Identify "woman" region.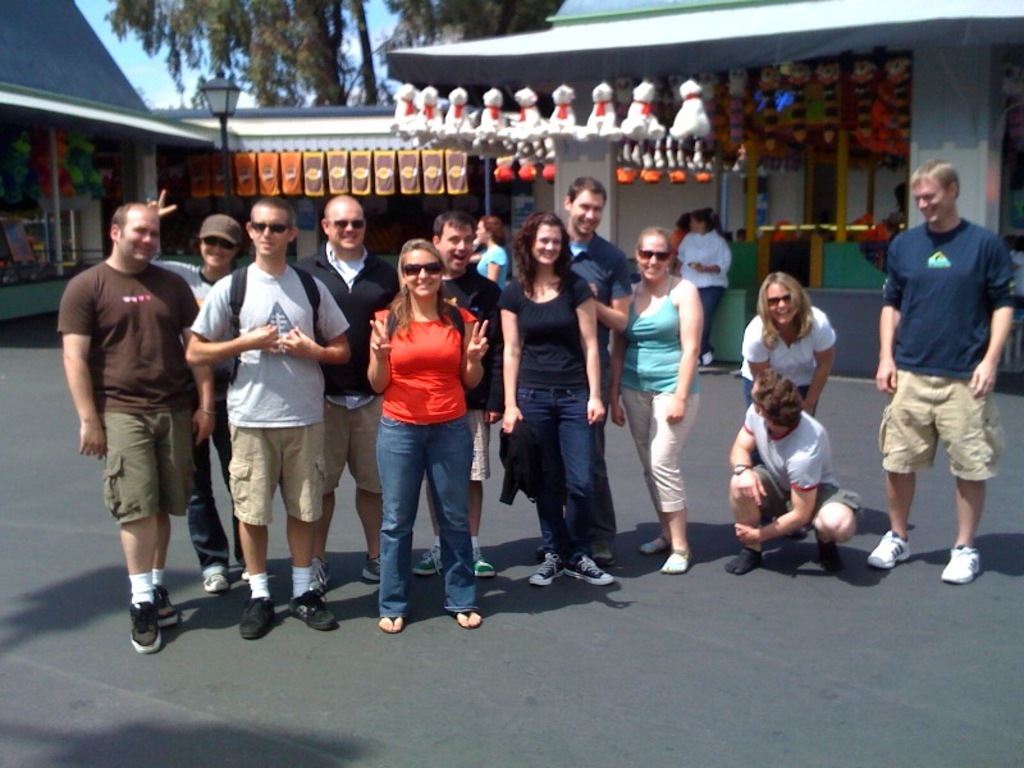
Region: detection(678, 210, 732, 374).
